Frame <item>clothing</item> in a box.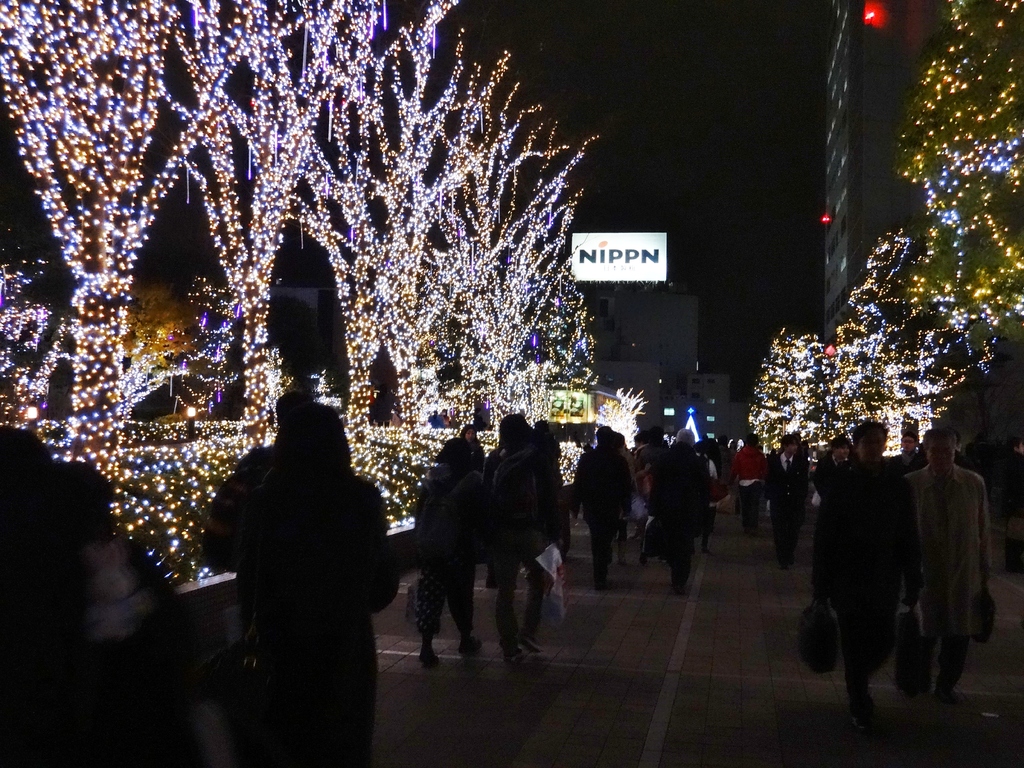
(x1=202, y1=431, x2=296, y2=622).
